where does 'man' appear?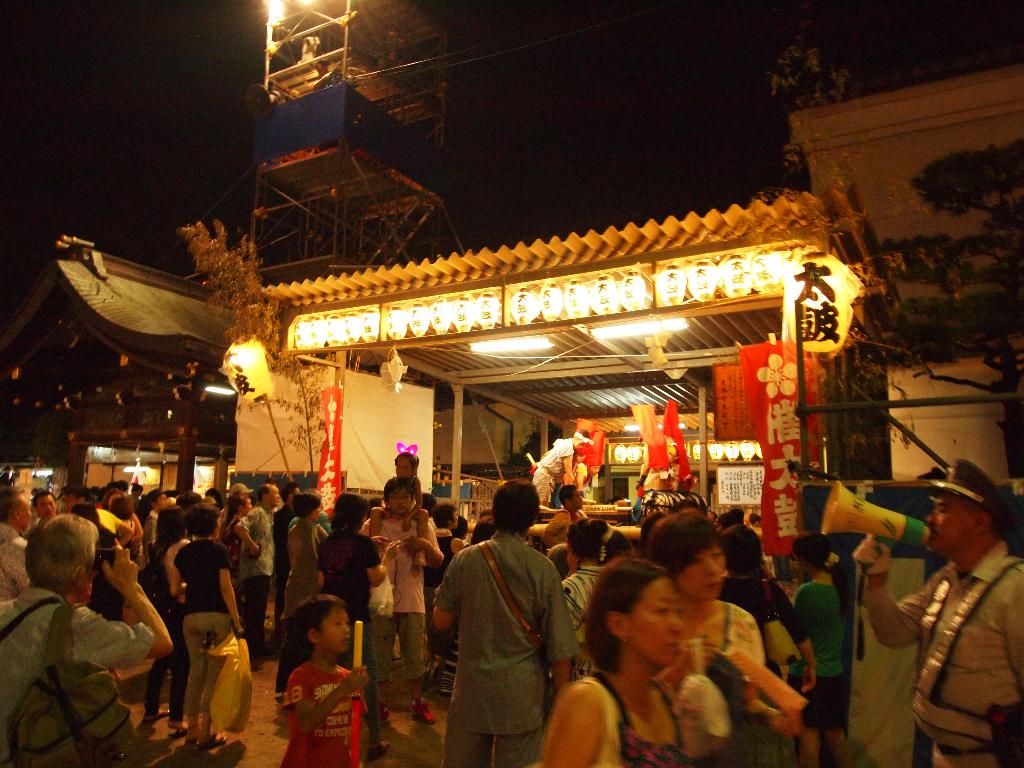
Appears at [131,480,144,511].
